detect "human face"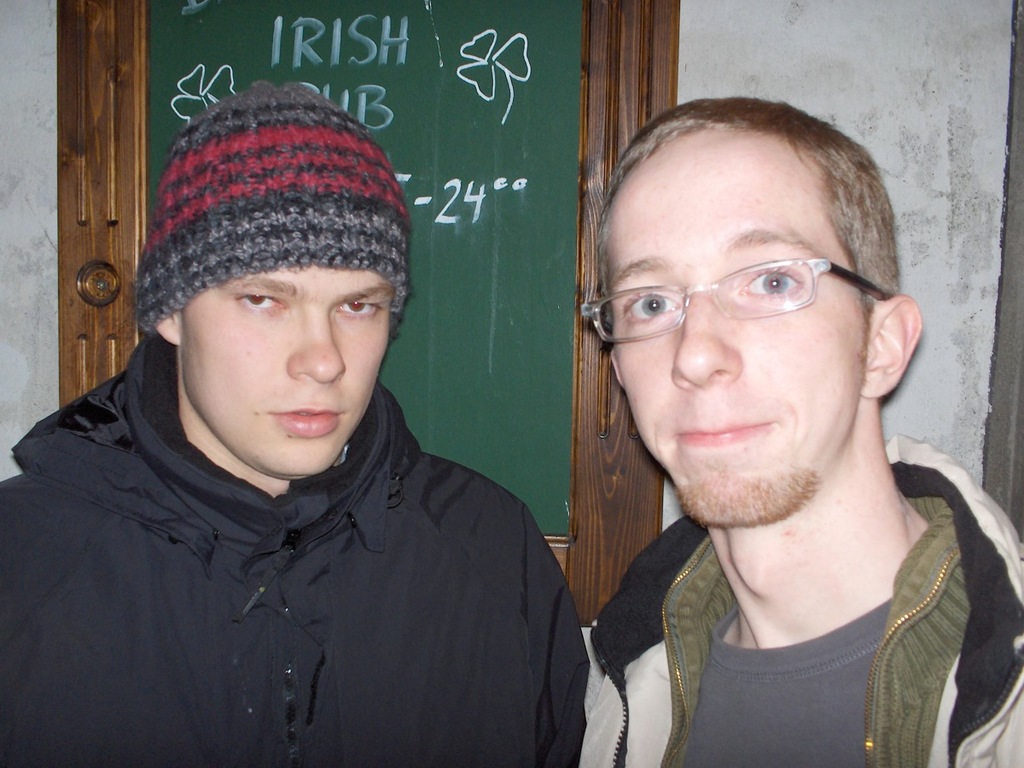
<bbox>603, 189, 870, 528</bbox>
